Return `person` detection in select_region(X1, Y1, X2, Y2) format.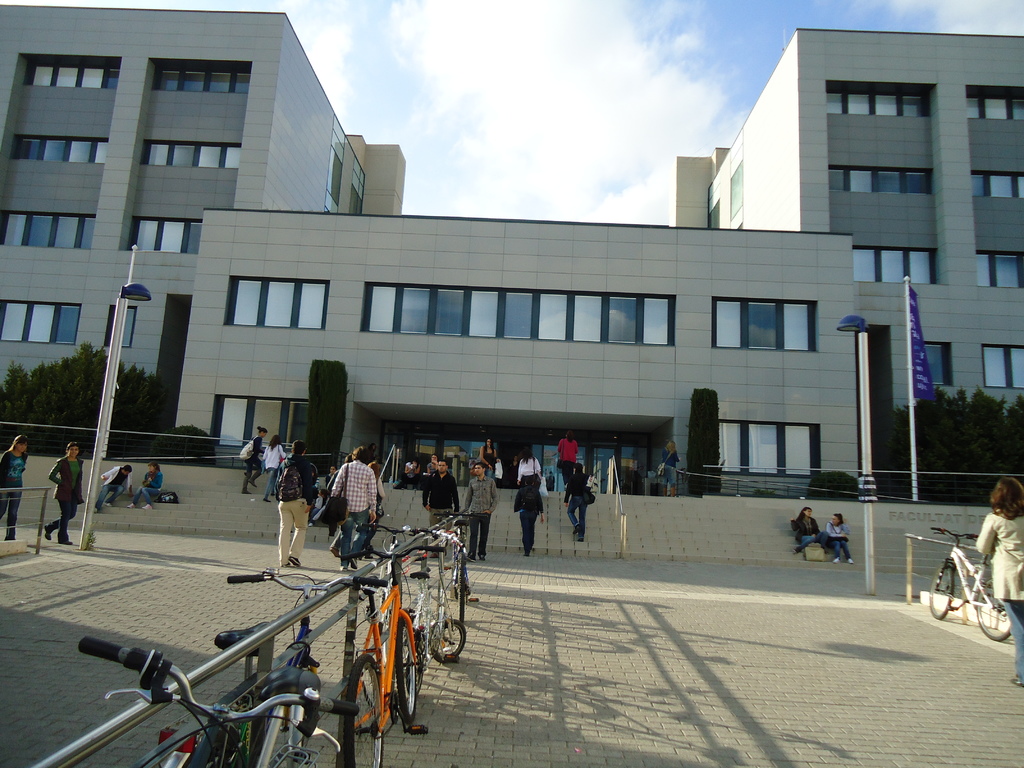
select_region(556, 428, 578, 486).
